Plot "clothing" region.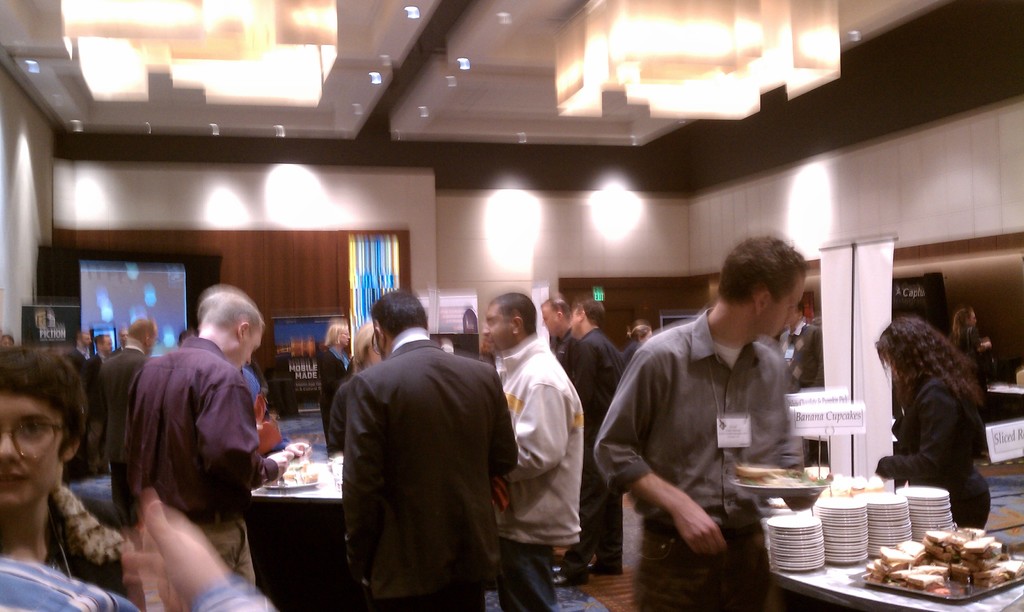
Plotted at left=626, top=336, right=643, bottom=366.
